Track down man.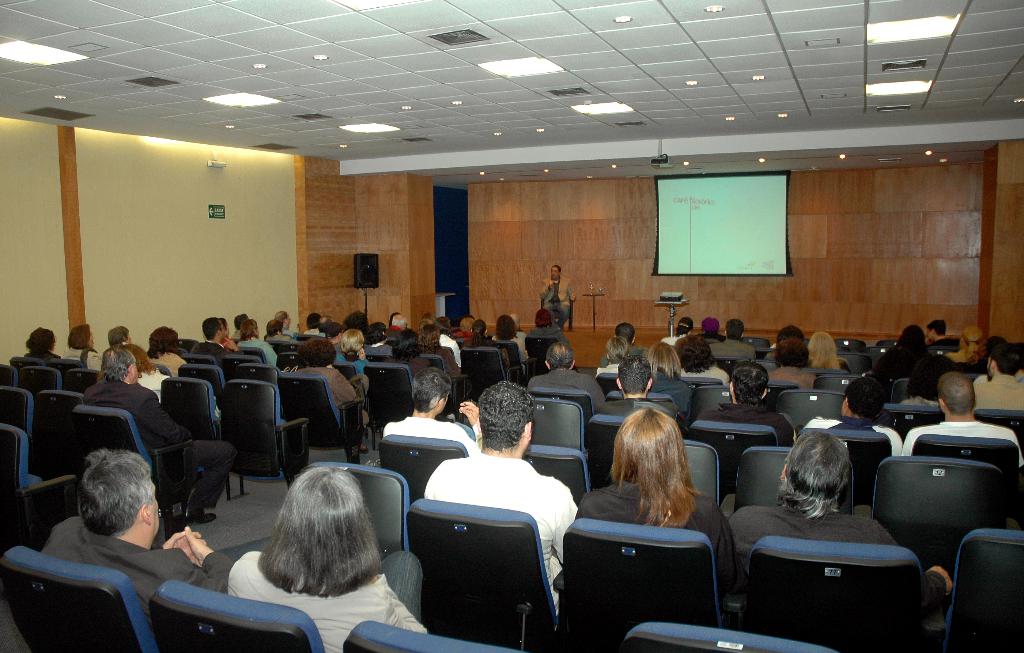
Tracked to select_region(540, 262, 579, 331).
